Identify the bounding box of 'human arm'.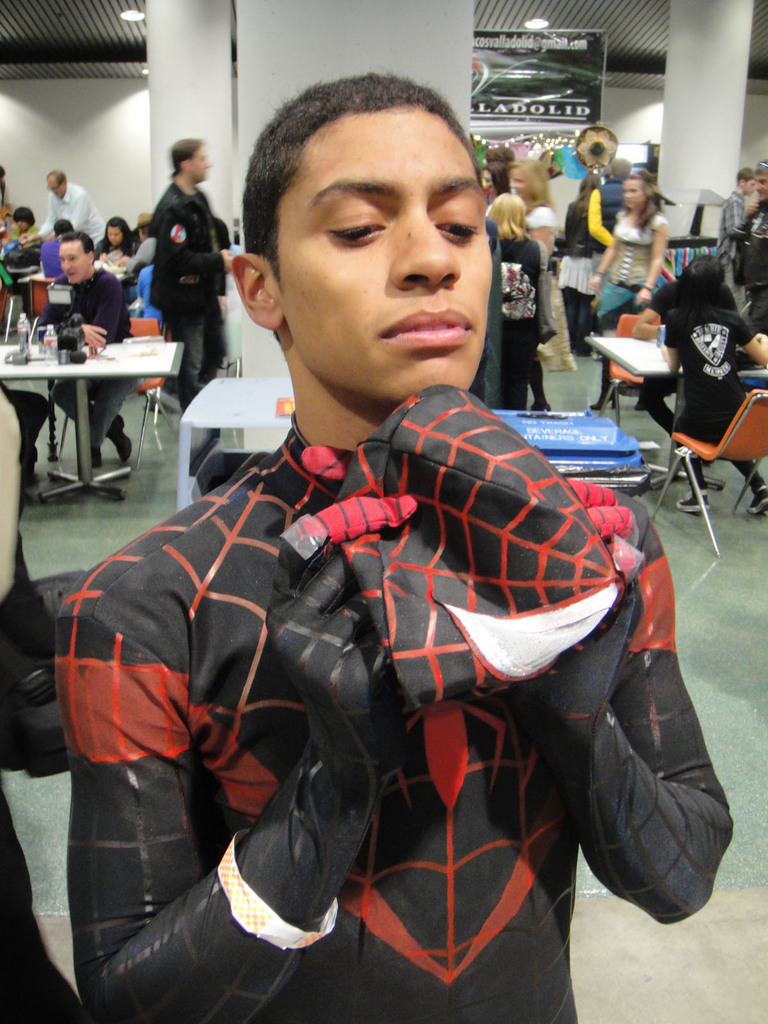
[left=722, top=195, right=740, bottom=236].
